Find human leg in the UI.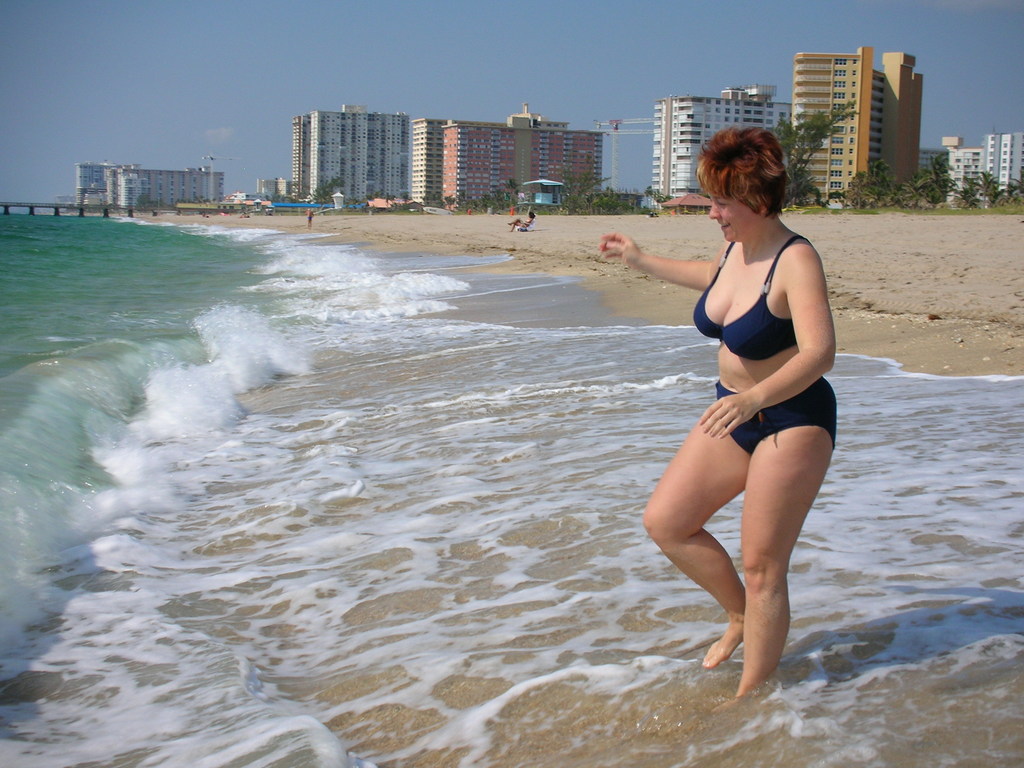
UI element at pyautogui.locateOnScreen(643, 375, 838, 700).
